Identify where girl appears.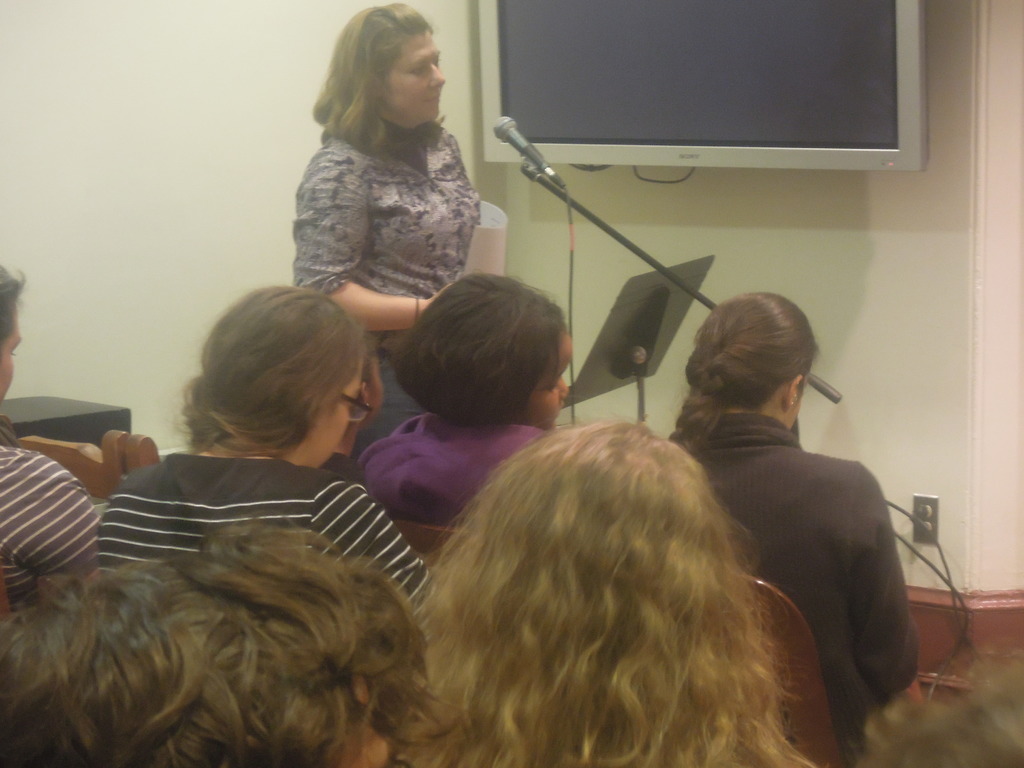
Appears at <bbox>0, 525, 463, 762</bbox>.
